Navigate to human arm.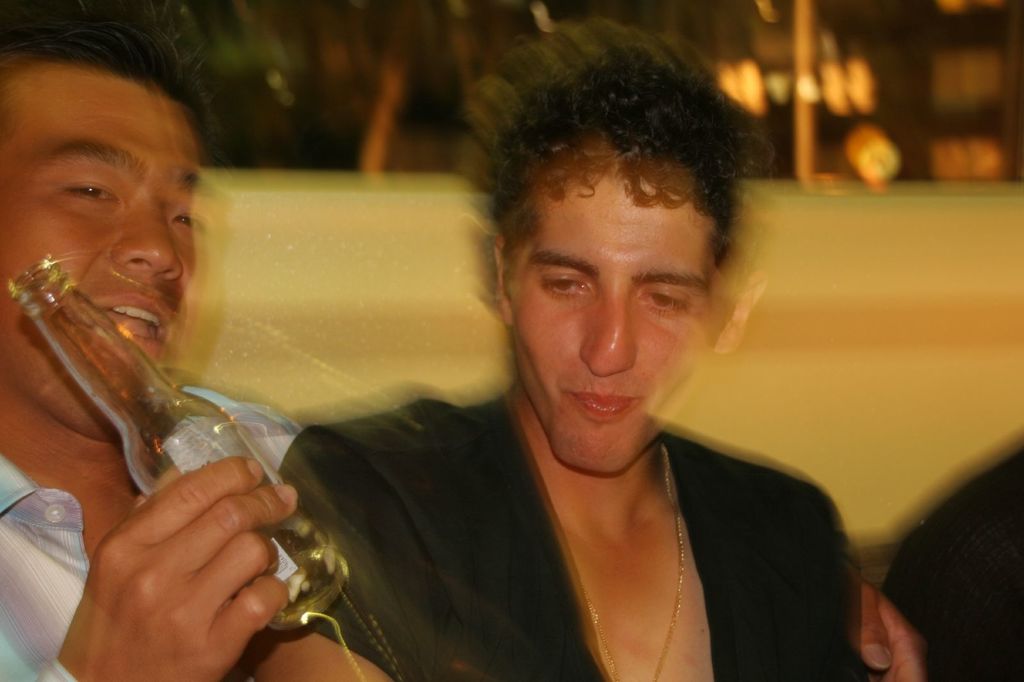
Navigation target: rect(239, 425, 406, 681).
